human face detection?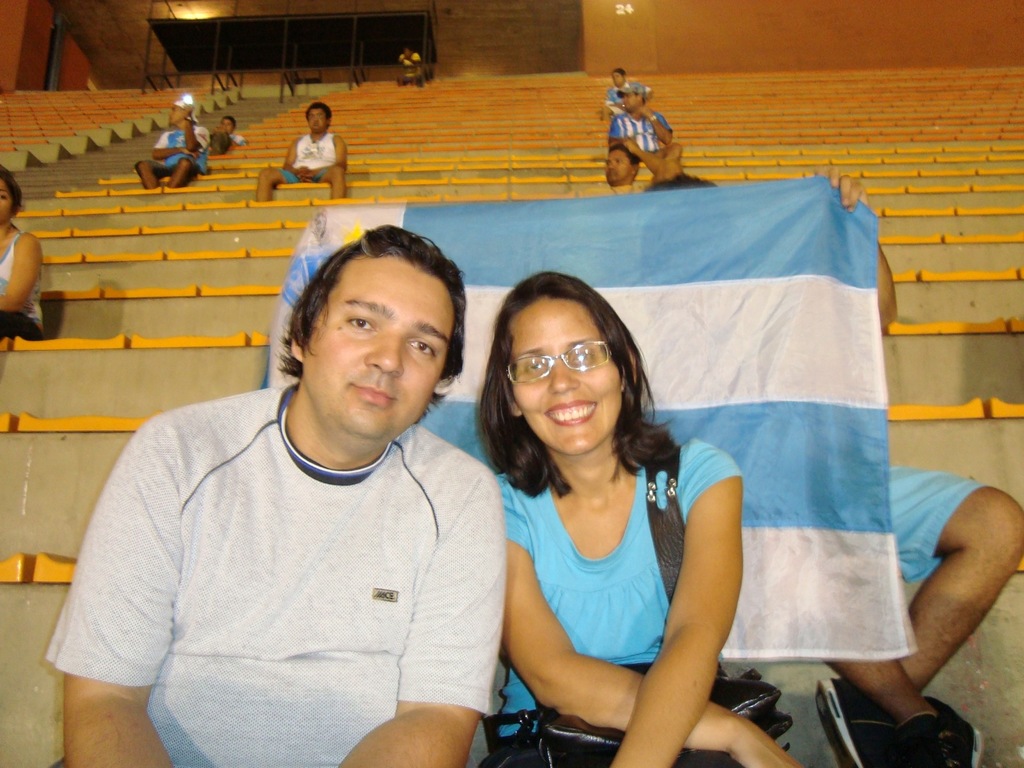
x1=165, y1=102, x2=184, y2=128
